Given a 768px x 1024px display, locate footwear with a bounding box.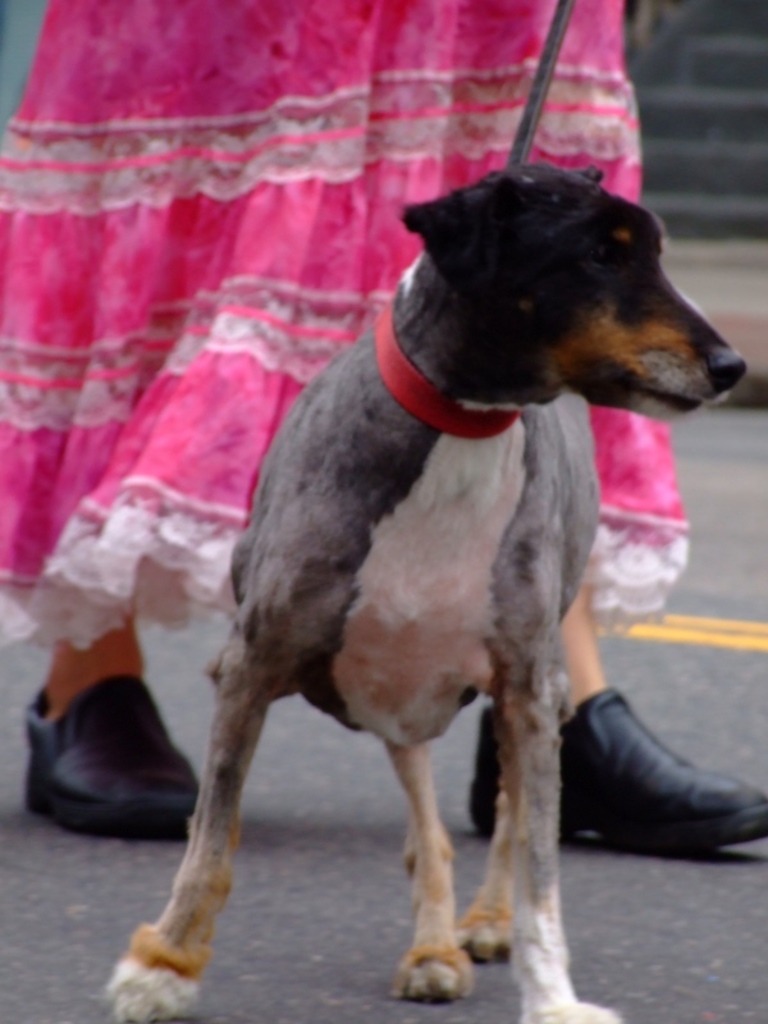
Located: <box>470,687,767,855</box>.
